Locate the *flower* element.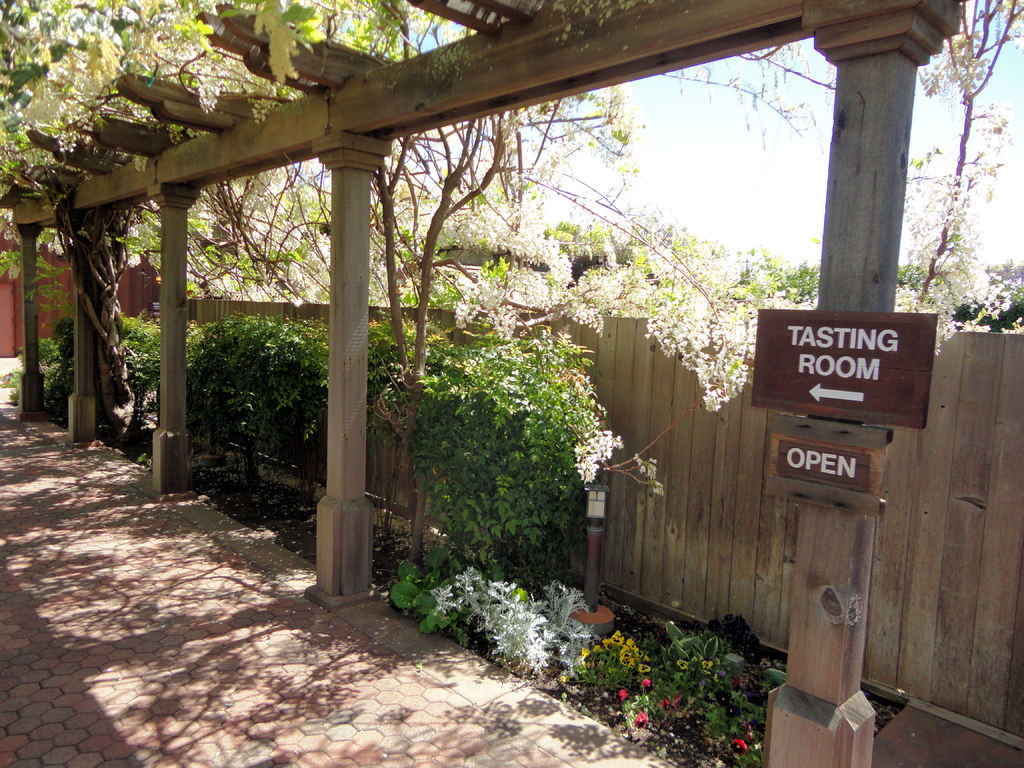
Element bbox: rect(635, 712, 650, 730).
